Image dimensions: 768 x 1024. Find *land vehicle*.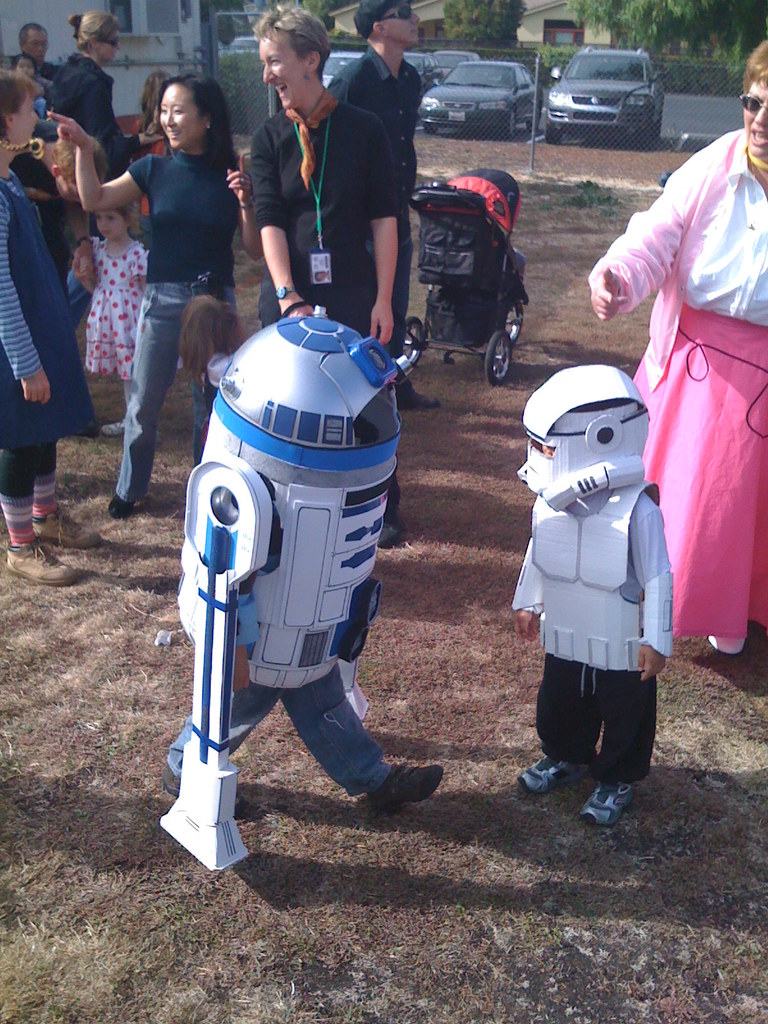
locate(324, 49, 363, 88).
